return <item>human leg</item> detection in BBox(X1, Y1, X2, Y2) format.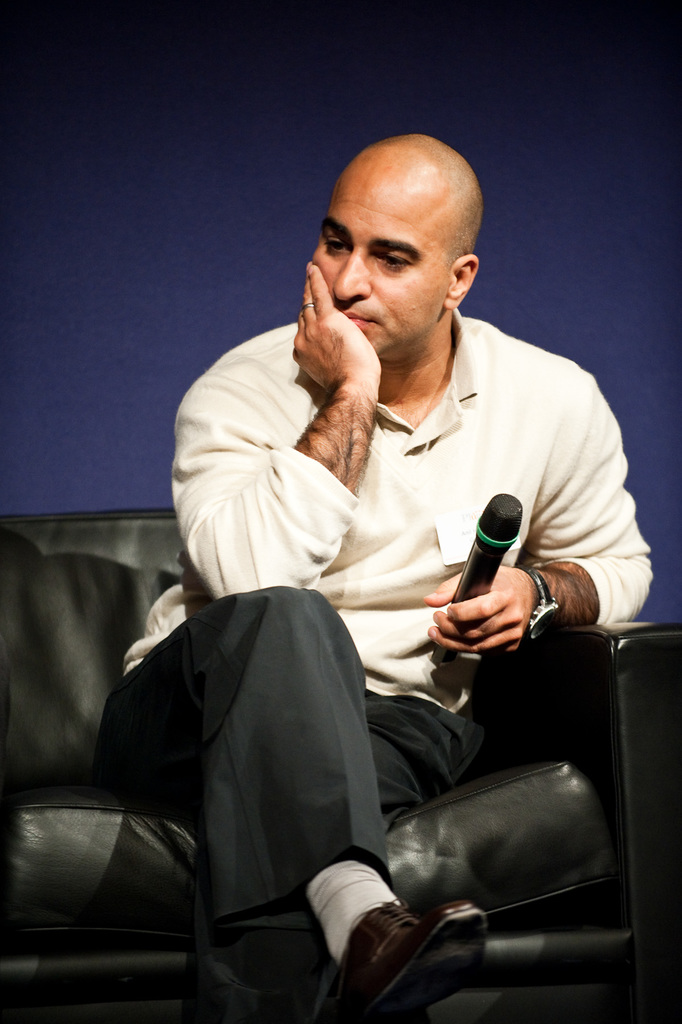
BBox(179, 710, 474, 1023).
